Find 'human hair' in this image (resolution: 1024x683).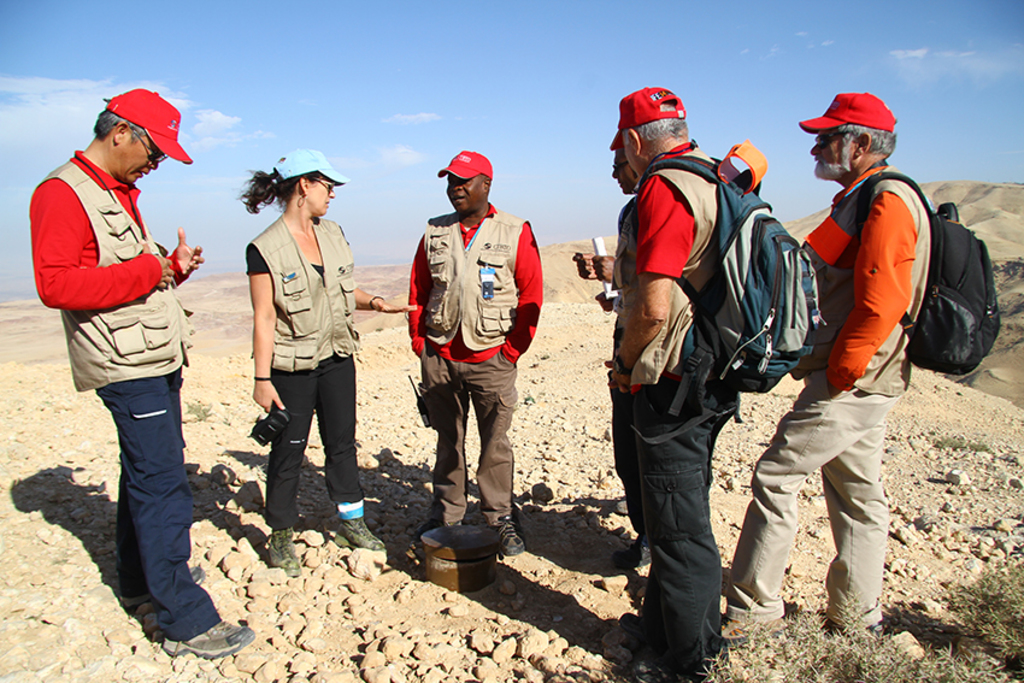
left=234, top=161, right=335, bottom=216.
